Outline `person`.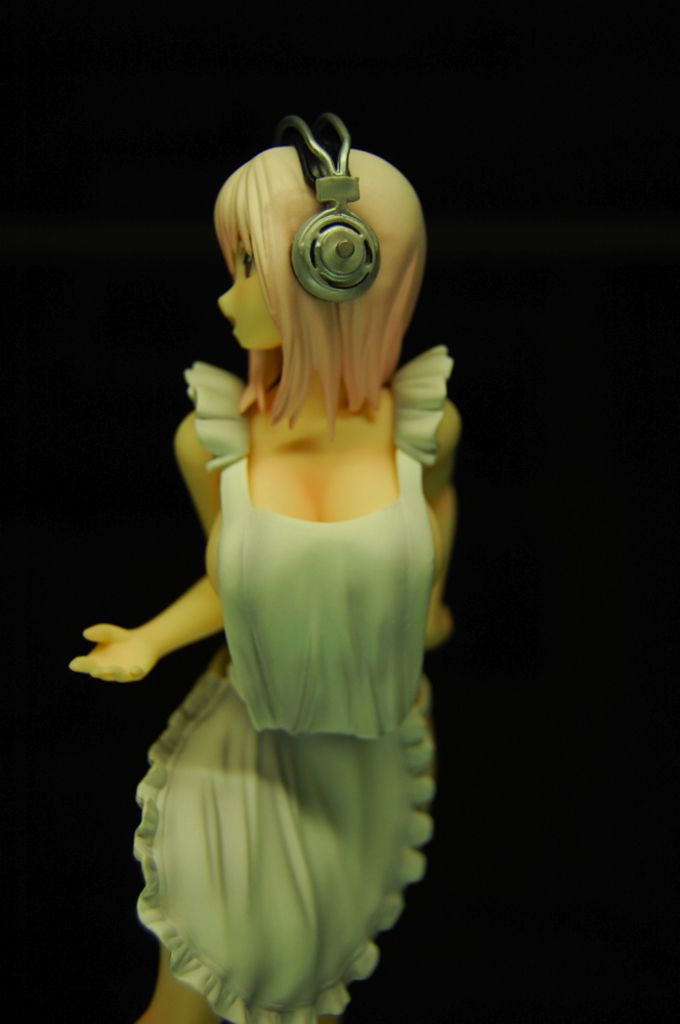
Outline: [73, 76, 498, 1010].
